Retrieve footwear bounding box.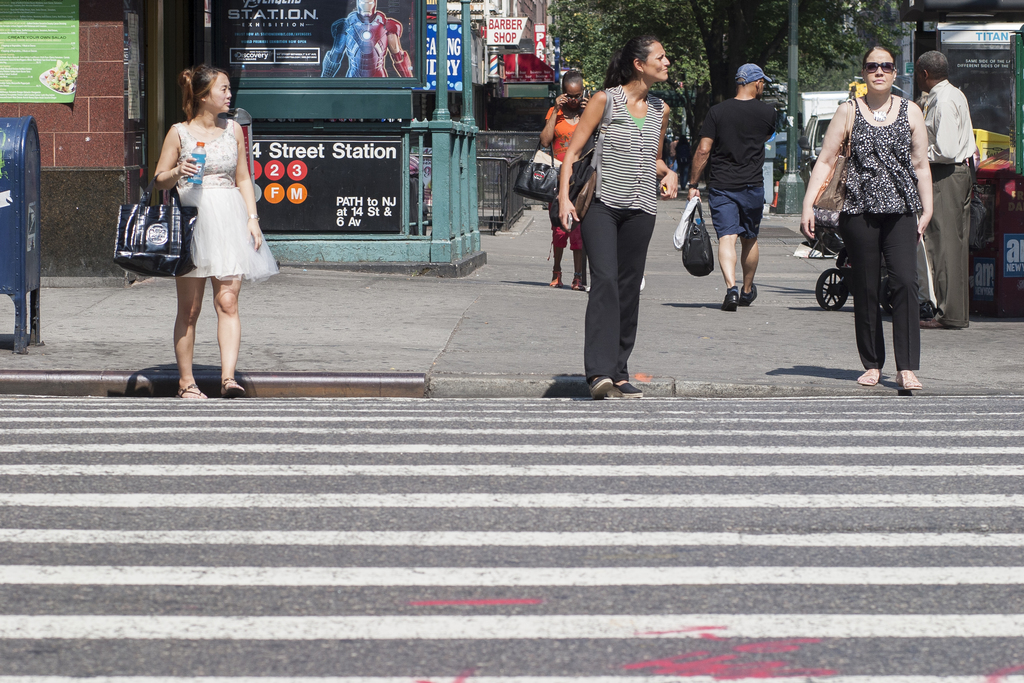
Bounding box: (920,317,954,329).
